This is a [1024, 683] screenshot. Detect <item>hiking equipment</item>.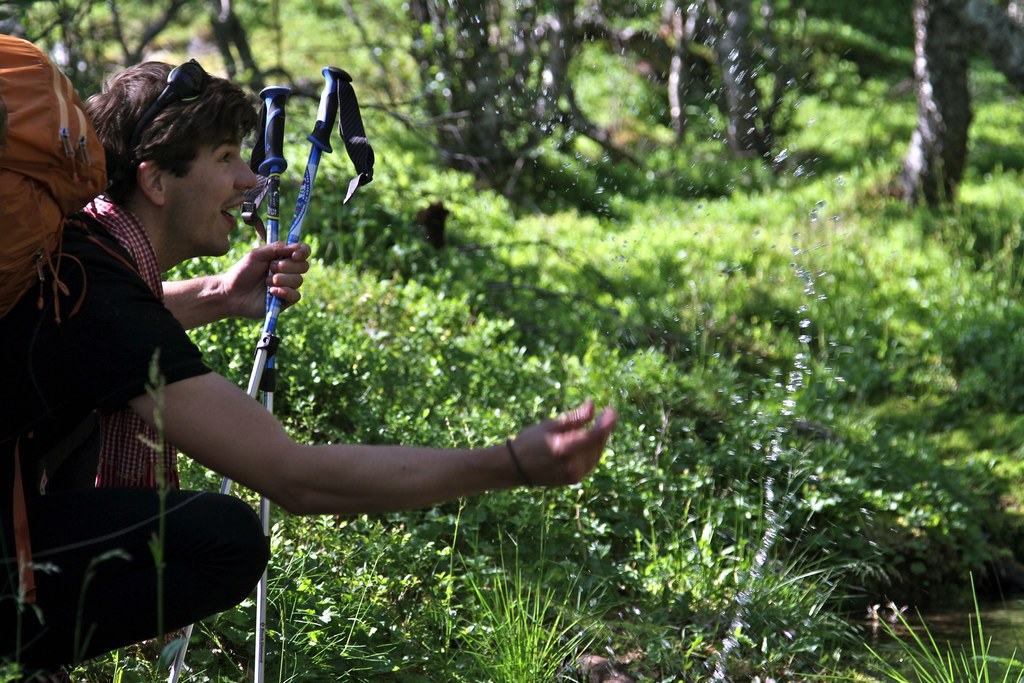
(left=168, top=57, right=375, bottom=682).
